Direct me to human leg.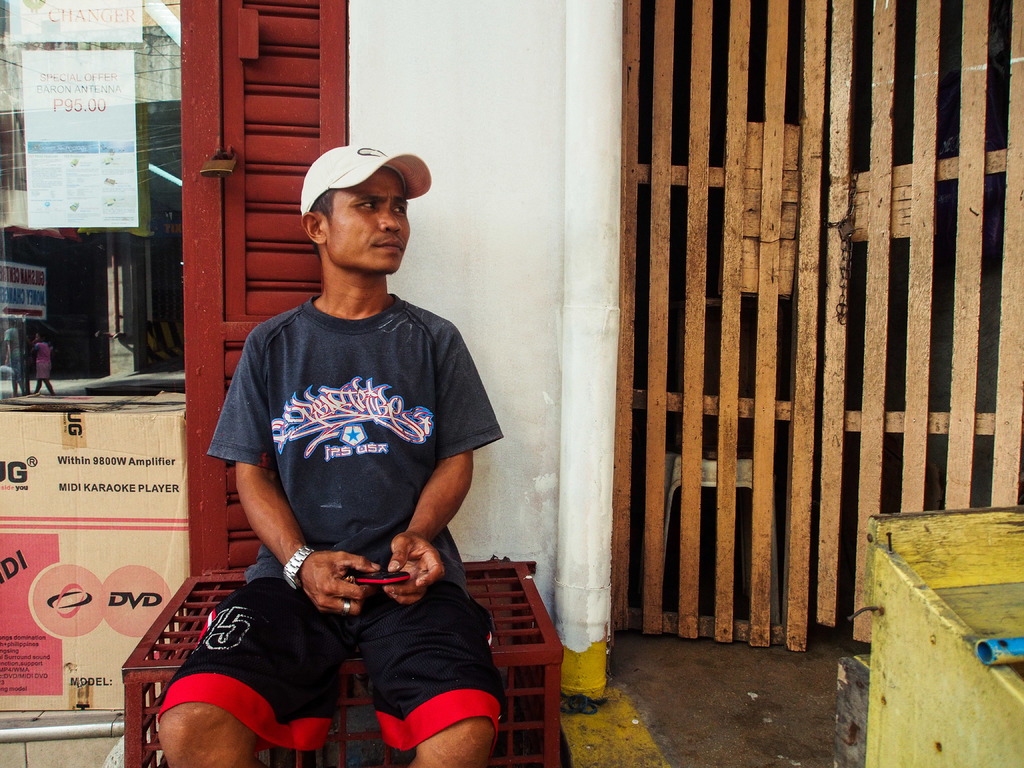
Direction: x1=154, y1=577, x2=346, y2=767.
